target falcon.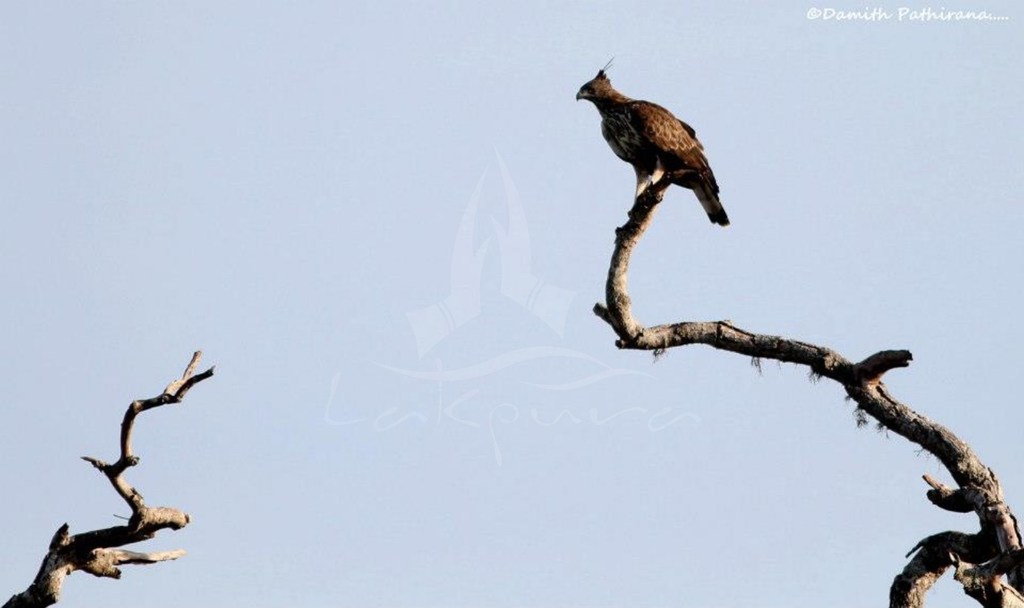
Target region: {"left": 574, "top": 68, "right": 732, "bottom": 225}.
